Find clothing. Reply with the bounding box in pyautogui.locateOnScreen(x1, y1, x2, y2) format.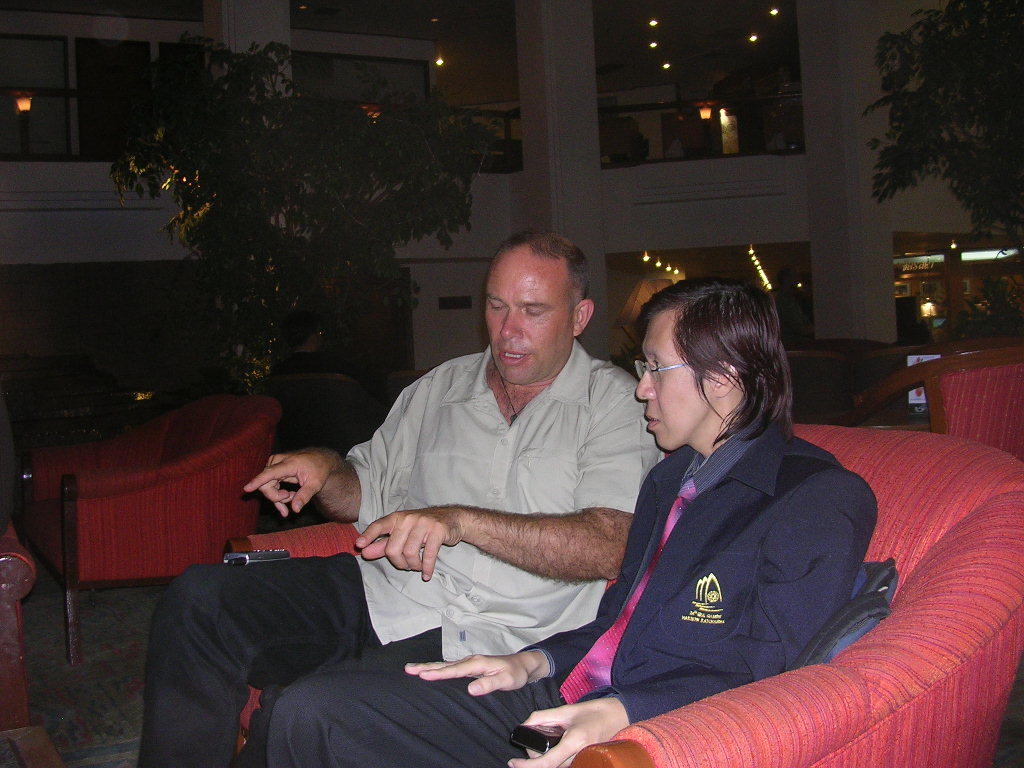
pyautogui.locateOnScreen(349, 347, 667, 661).
